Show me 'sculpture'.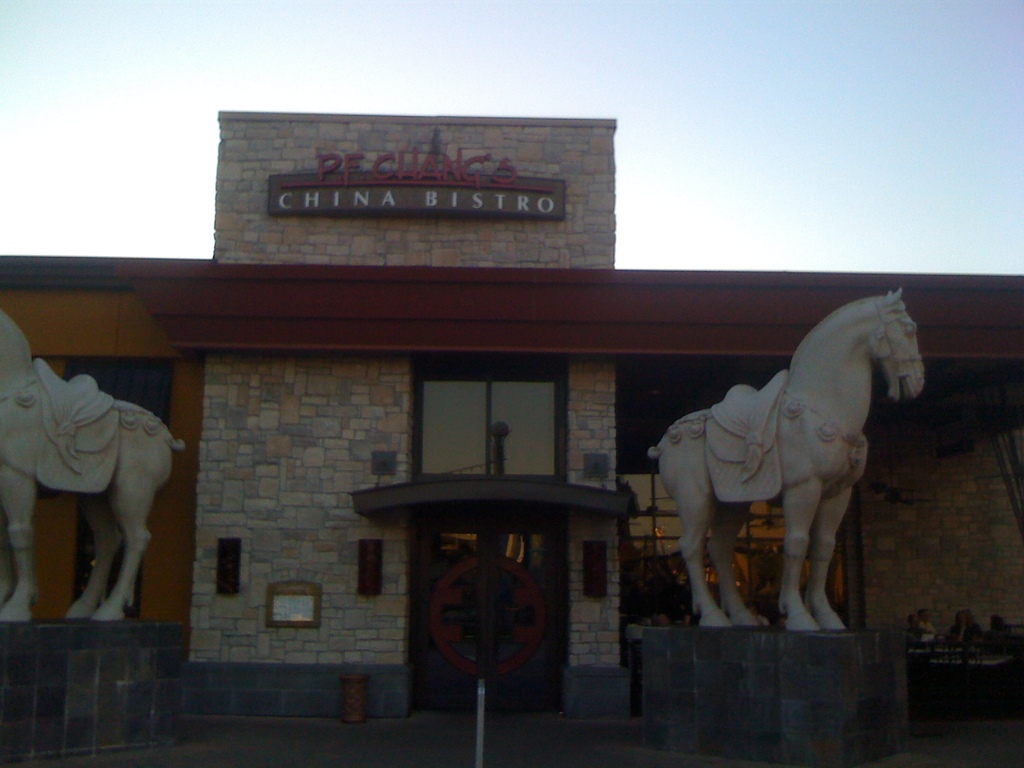
'sculpture' is here: box=[0, 299, 193, 627].
